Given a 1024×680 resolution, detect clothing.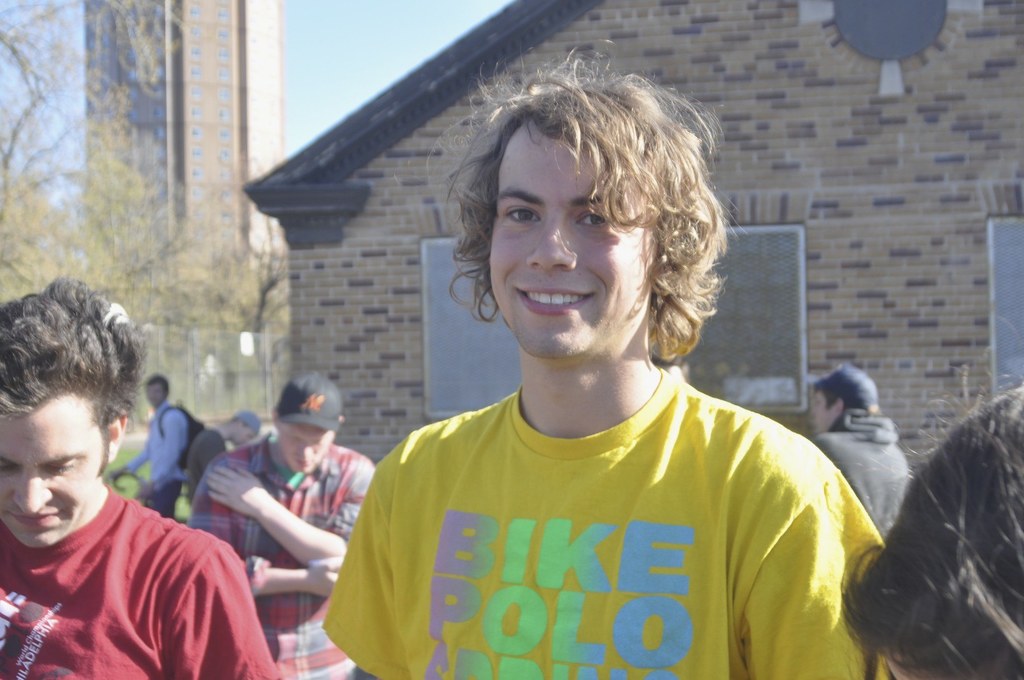
locate(107, 403, 200, 515).
